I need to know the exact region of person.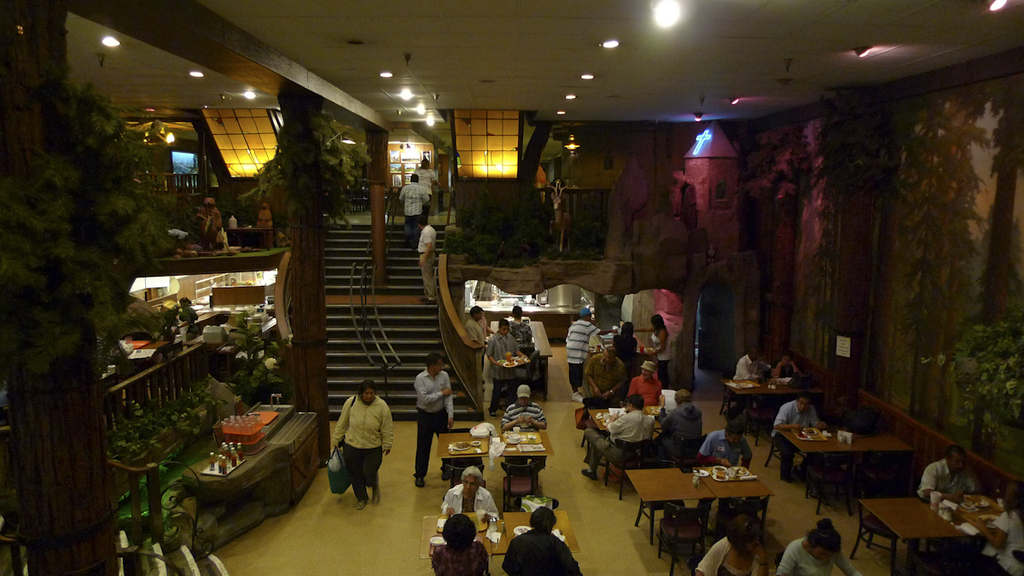
Region: box(439, 467, 501, 522).
